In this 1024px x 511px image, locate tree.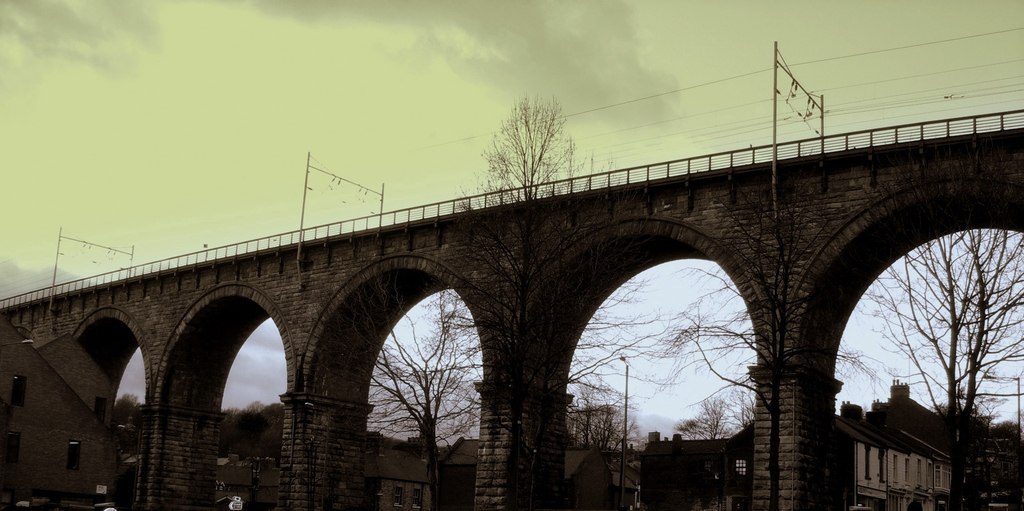
Bounding box: {"left": 373, "top": 287, "right": 493, "bottom": 510}.
